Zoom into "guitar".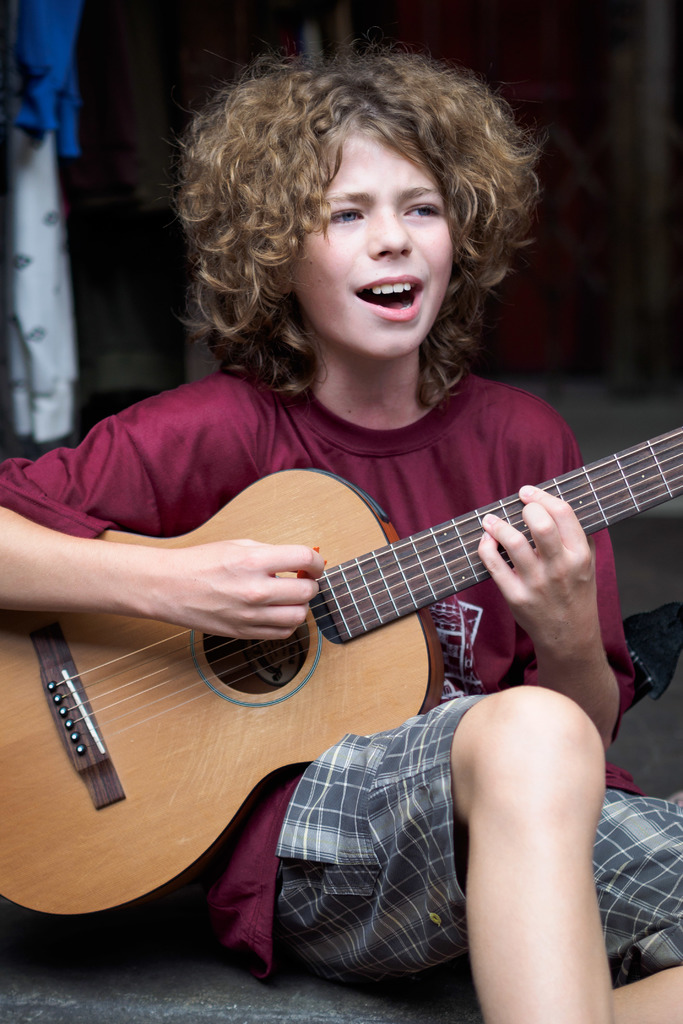
Zoom target: [x1=0, y1=428, x2=682, y2=917].
